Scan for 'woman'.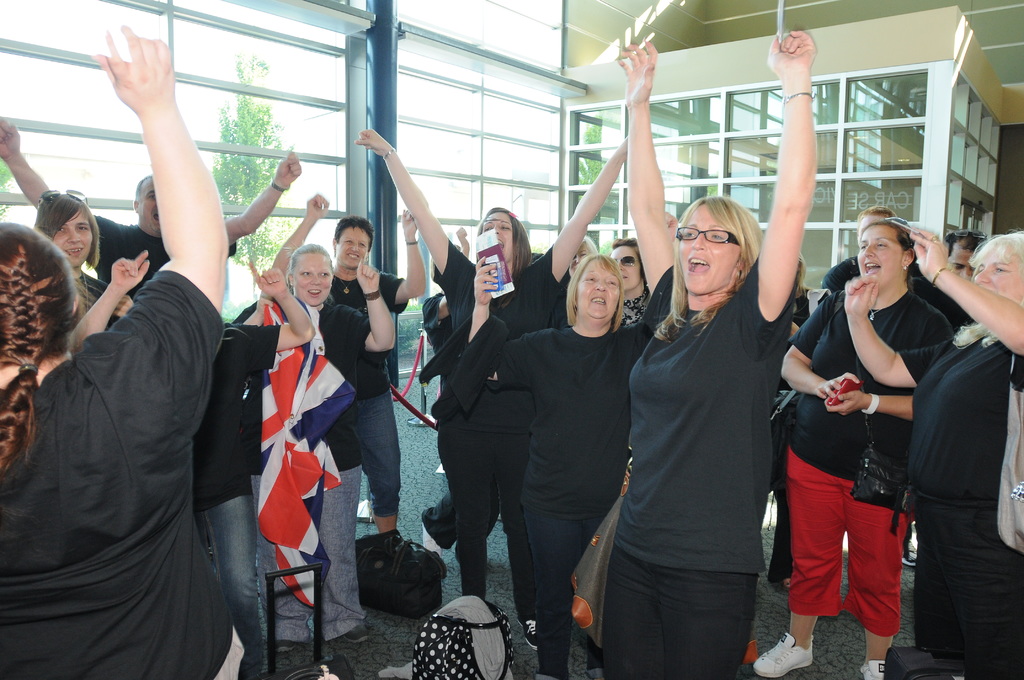
Scan result: (x1=834, y1=223, x2=1023, y2=679).
